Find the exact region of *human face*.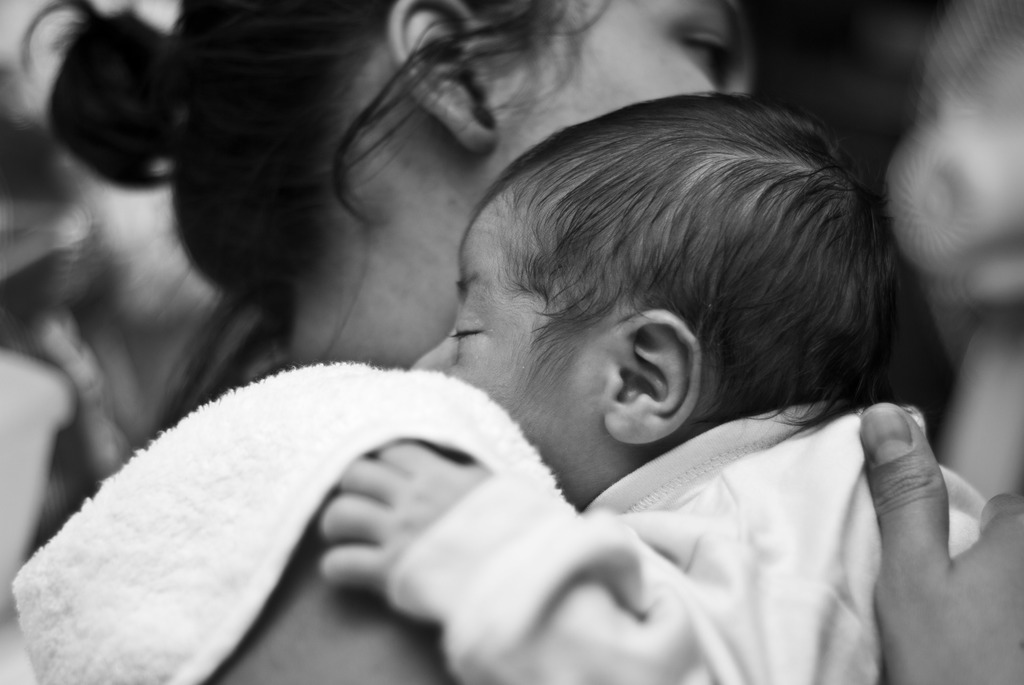
Exact region: left=424, top=213, right=625, bottom=509.
